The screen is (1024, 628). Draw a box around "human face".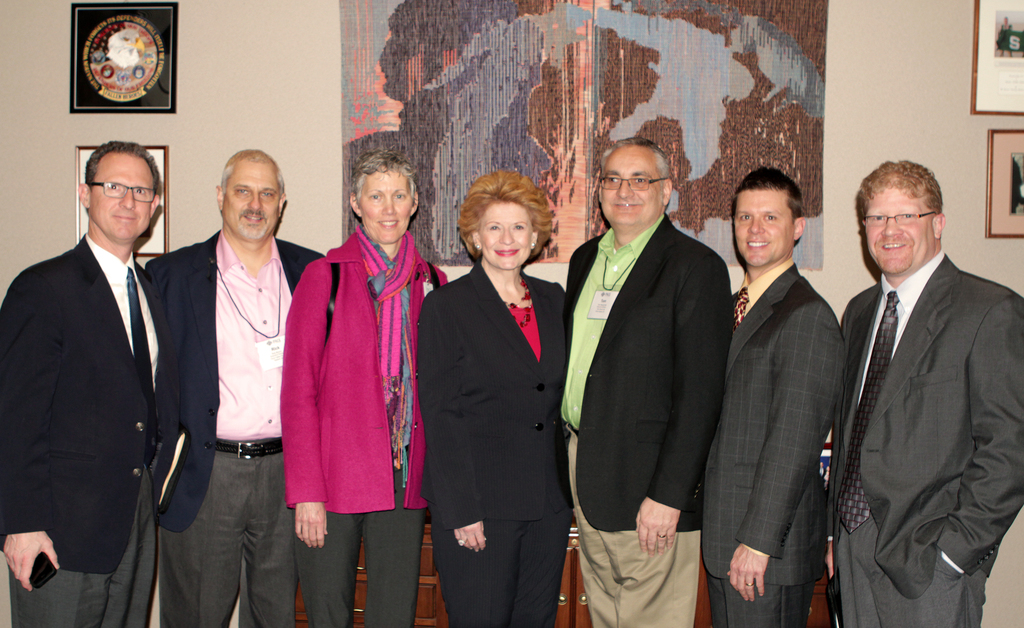
[225, 163, 280, 239].
